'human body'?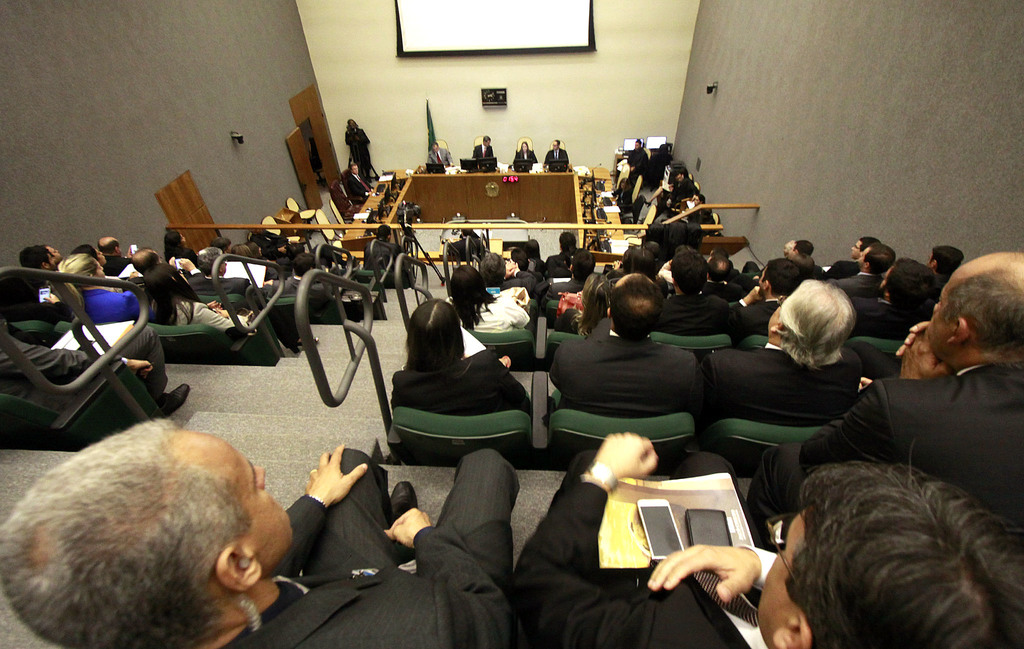
<box>513,143,540,176</box>
